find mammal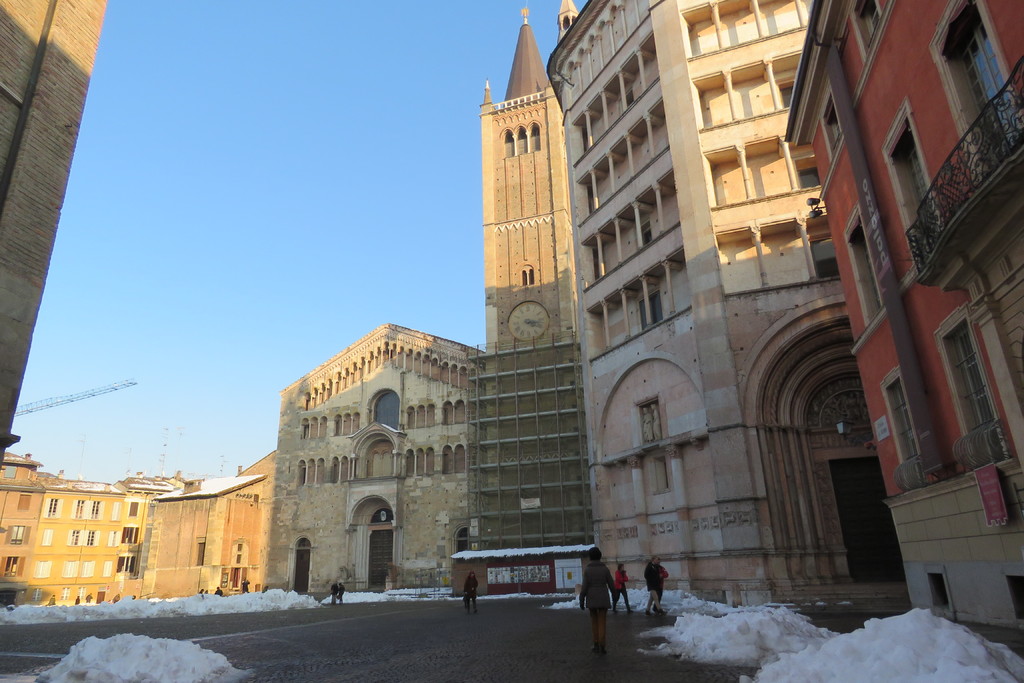
x1=241 y1=575 x2=250 y2=596
